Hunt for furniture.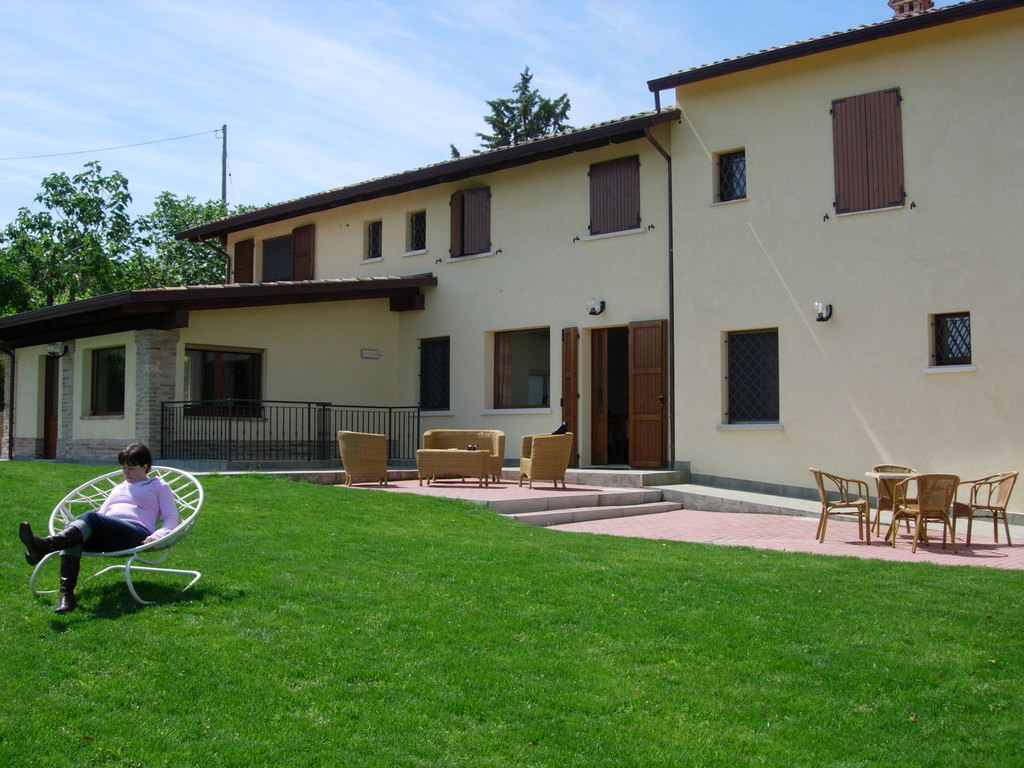
Hunted down at box(809, 466, 872, 544).
